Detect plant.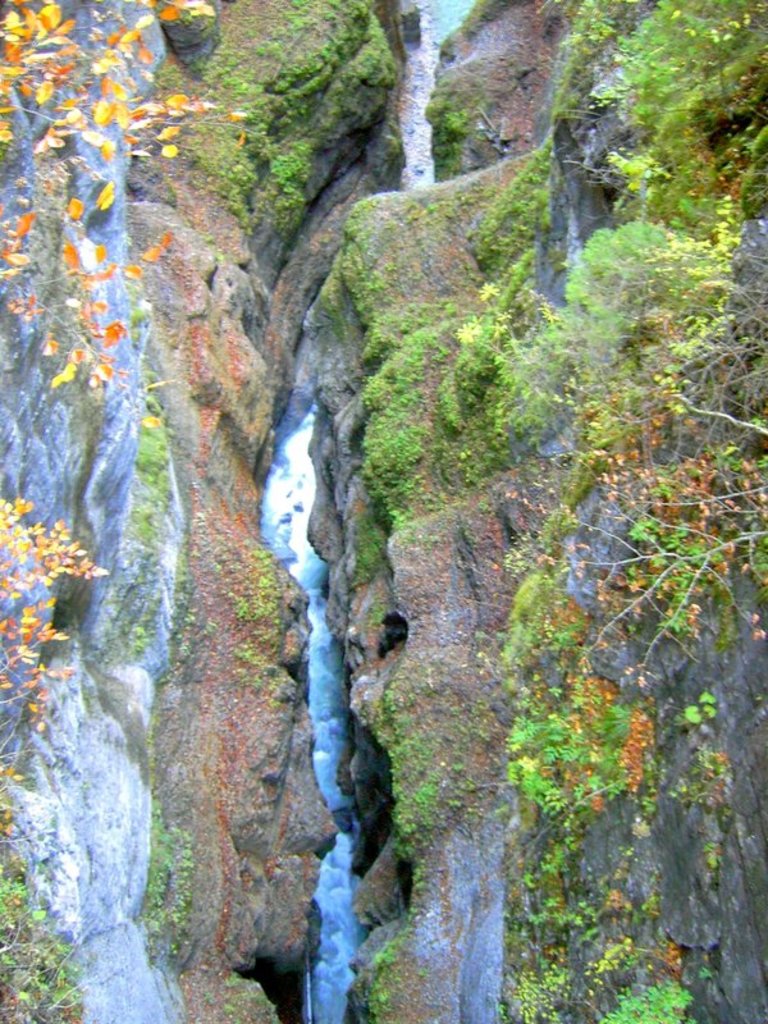
Detected at detection(0, 0, 252, 402).
